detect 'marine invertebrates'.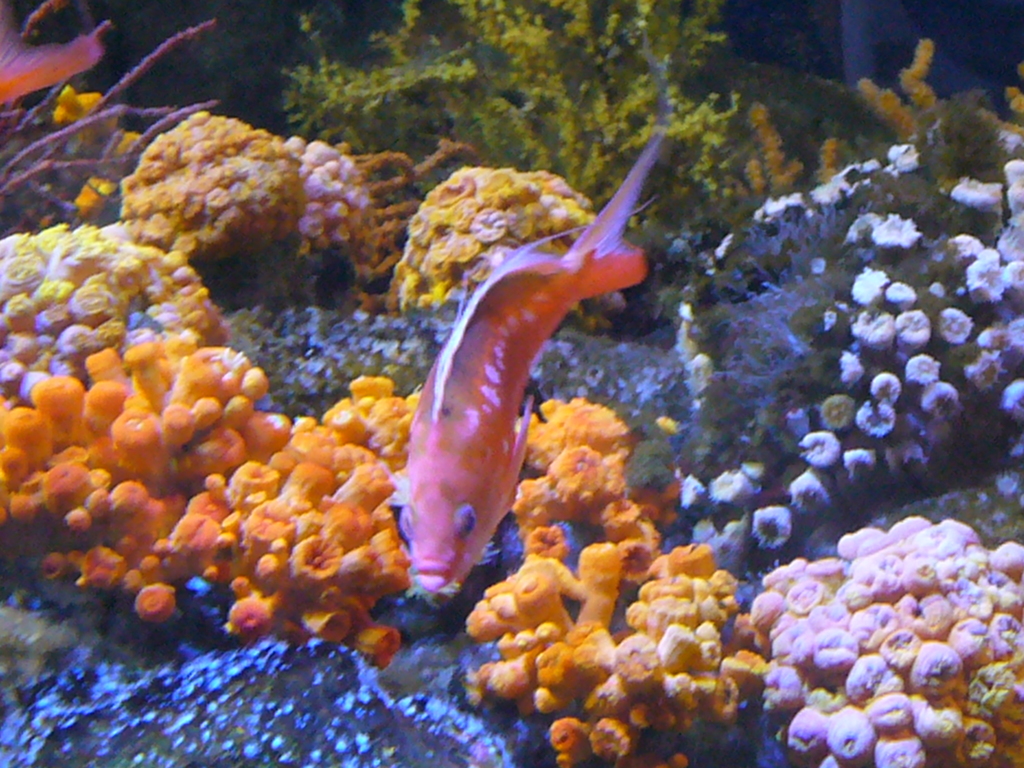
Detected at bbox=[678, 95, 1023, 573].
